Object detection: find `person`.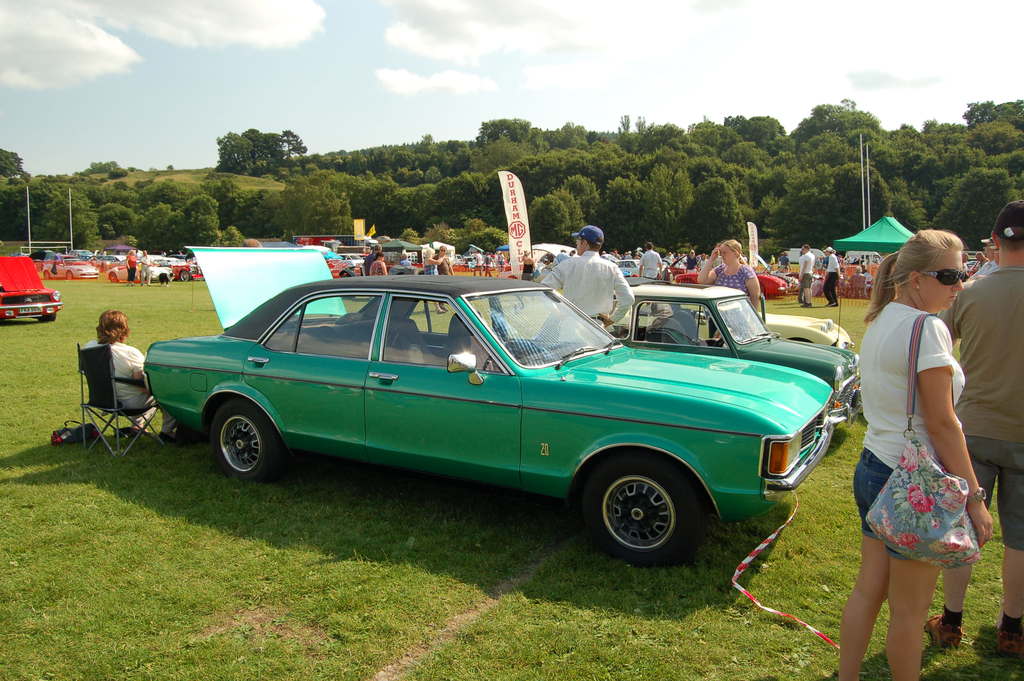
{"left": 554, "top": 248, "right": 573, "bottom": 259}.
